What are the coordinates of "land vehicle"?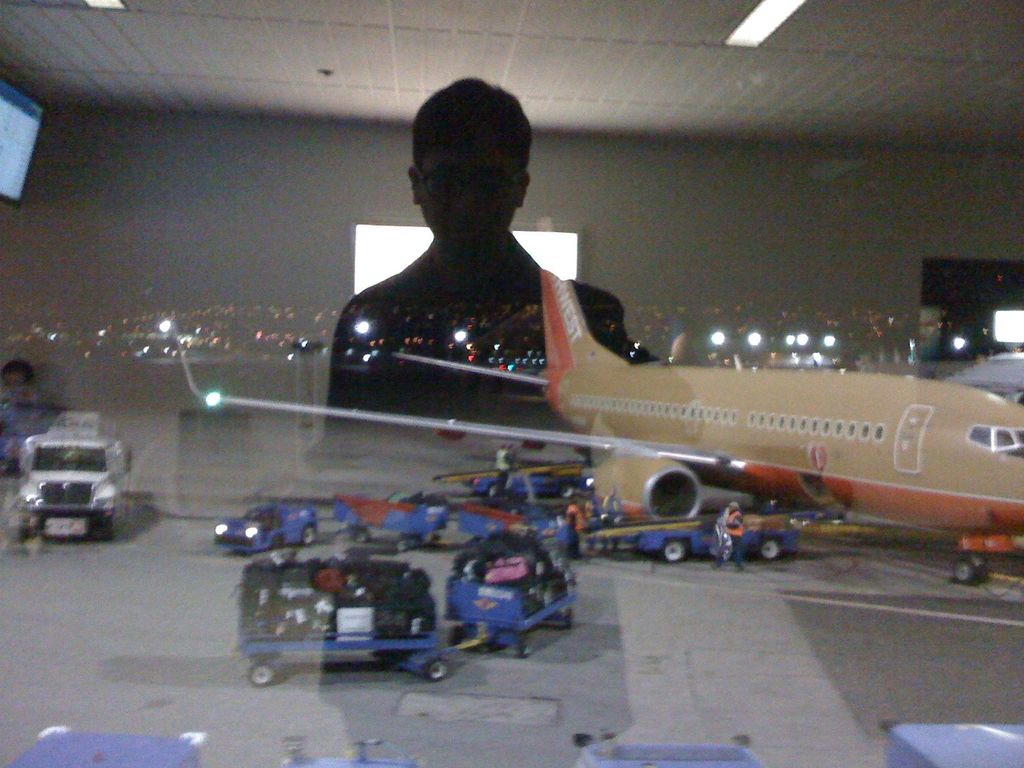
<bbox>456, 506, 570, 545</bbox>.
